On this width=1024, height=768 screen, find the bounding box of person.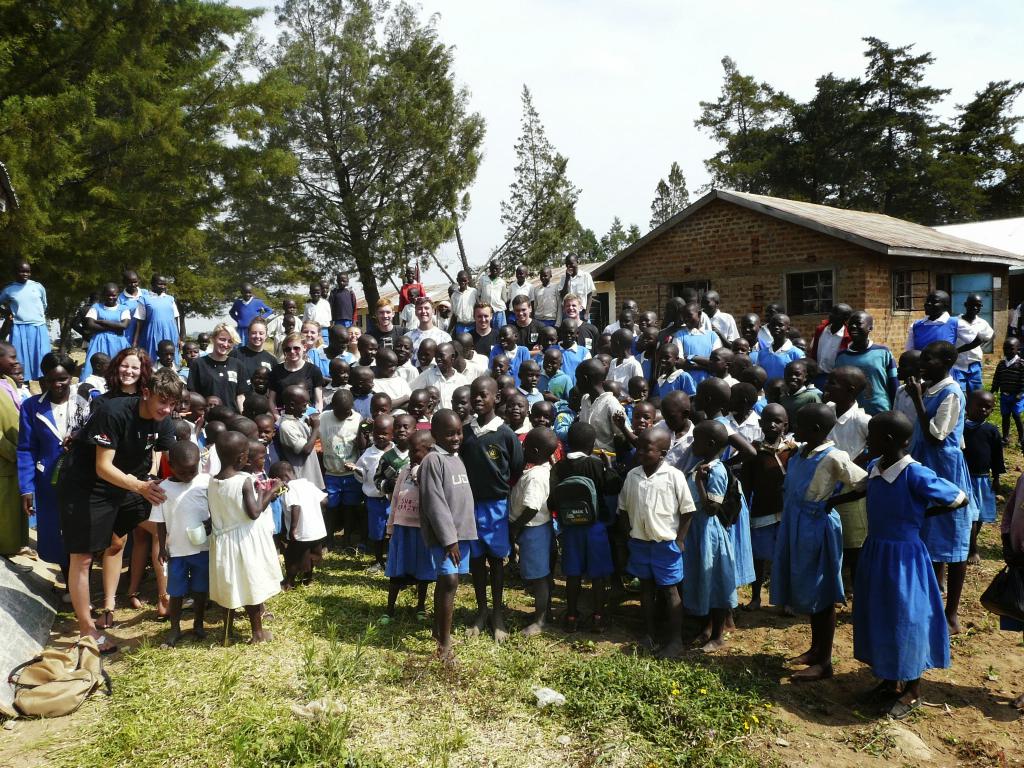
Bounding box: 275,325,321,403.
